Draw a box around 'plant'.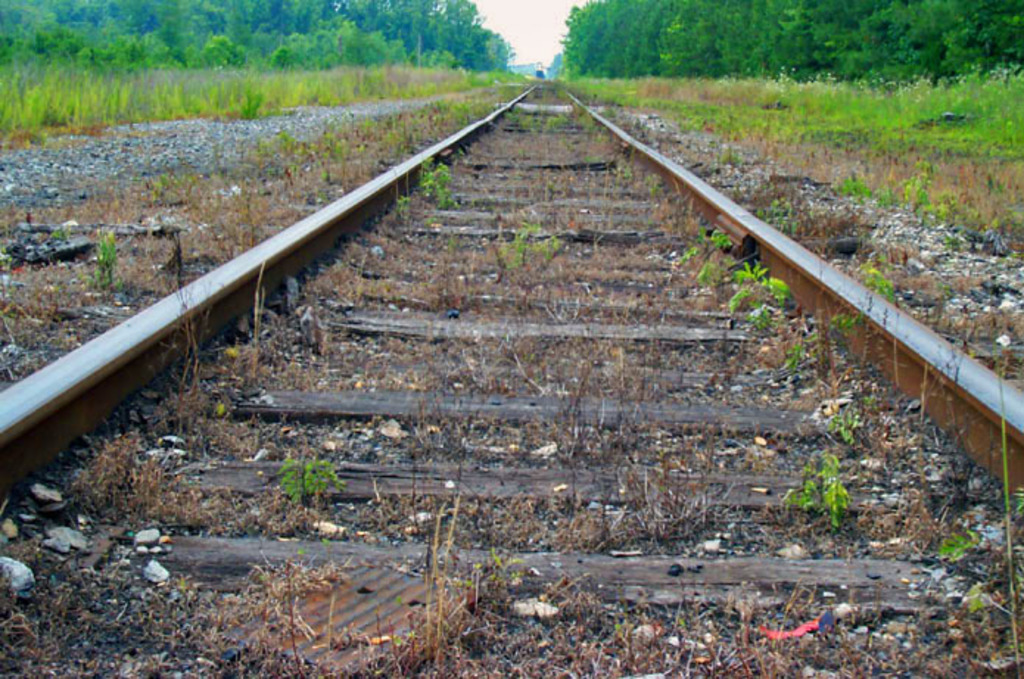
select_region(690, 261, 716, 295).
